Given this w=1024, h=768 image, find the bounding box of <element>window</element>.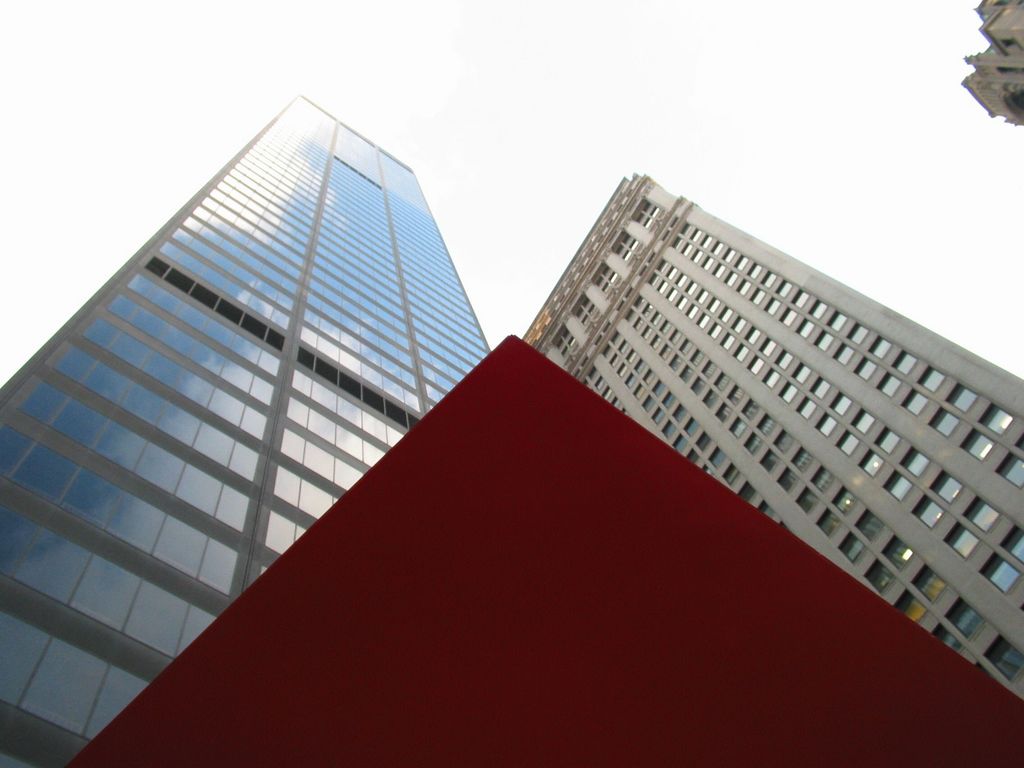
{"left": 695, "top": 429, "right": 710, "bottom": 451}.
